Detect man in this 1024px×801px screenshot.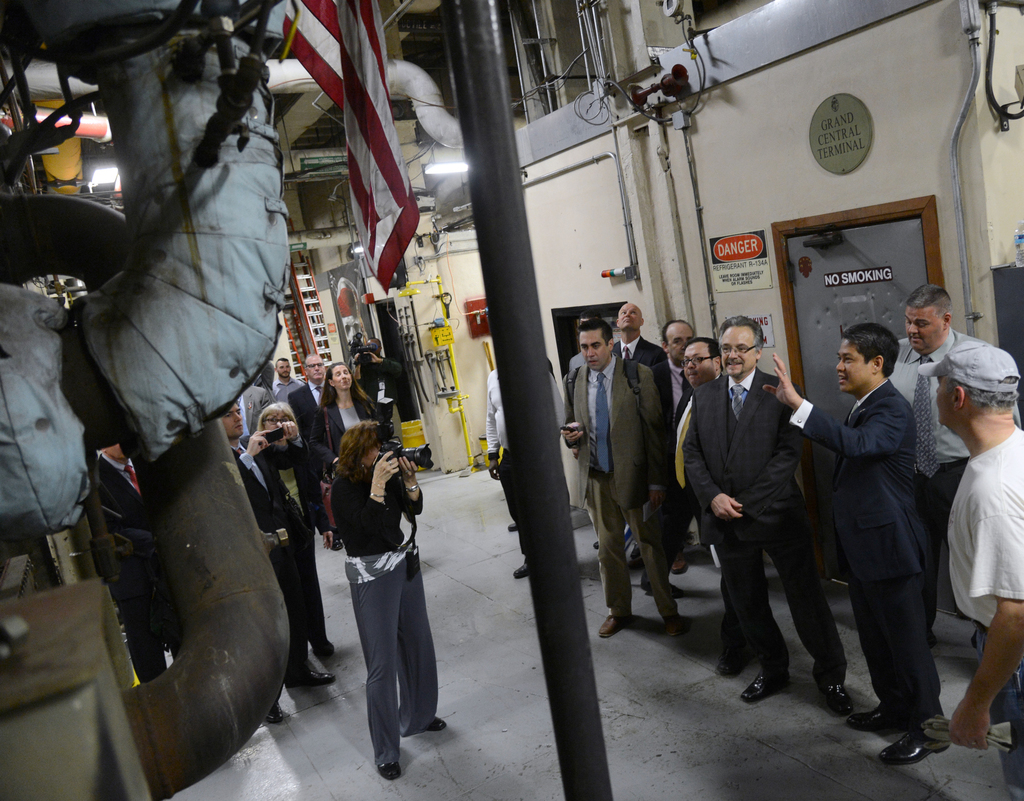
Detection: l=889, t=282, r=993, b=658.
